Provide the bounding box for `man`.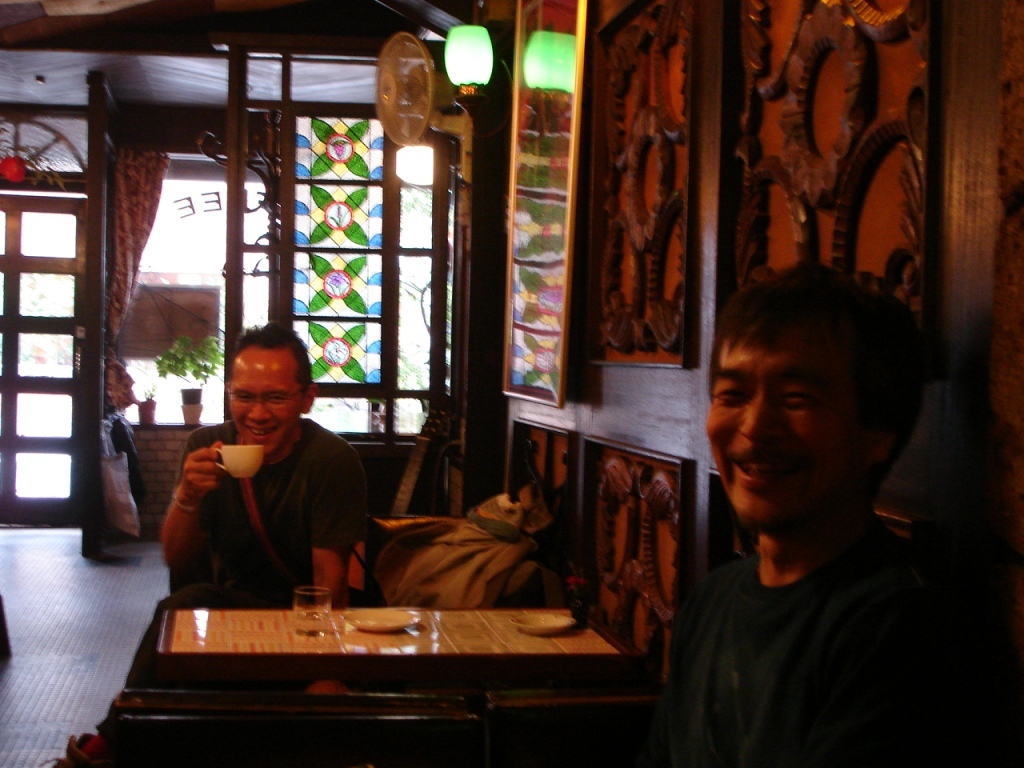
x1=631 y1=265 x2=987 y2=741.
